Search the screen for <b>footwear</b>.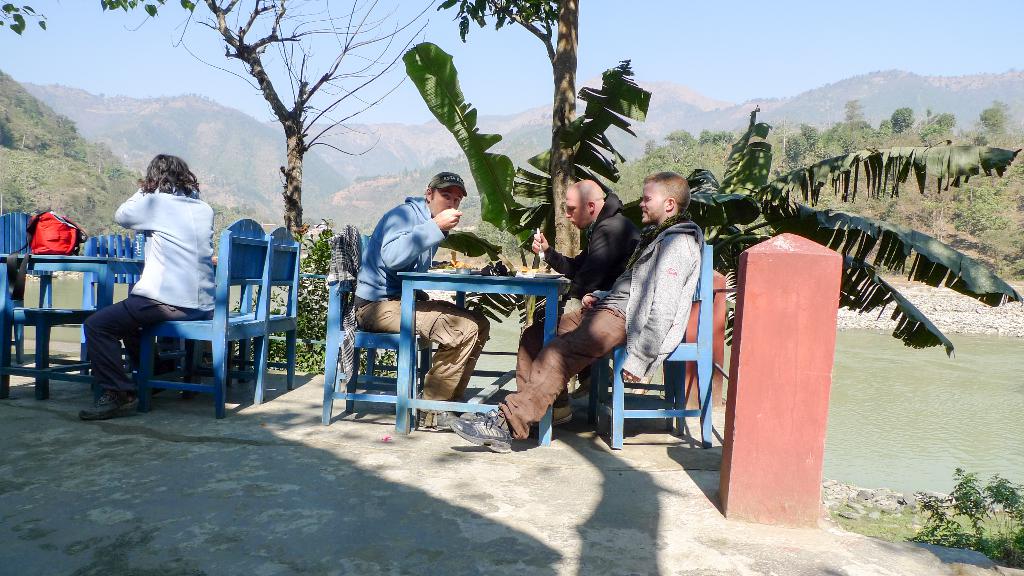
Found at bbox(572, 366, 618, 399).
